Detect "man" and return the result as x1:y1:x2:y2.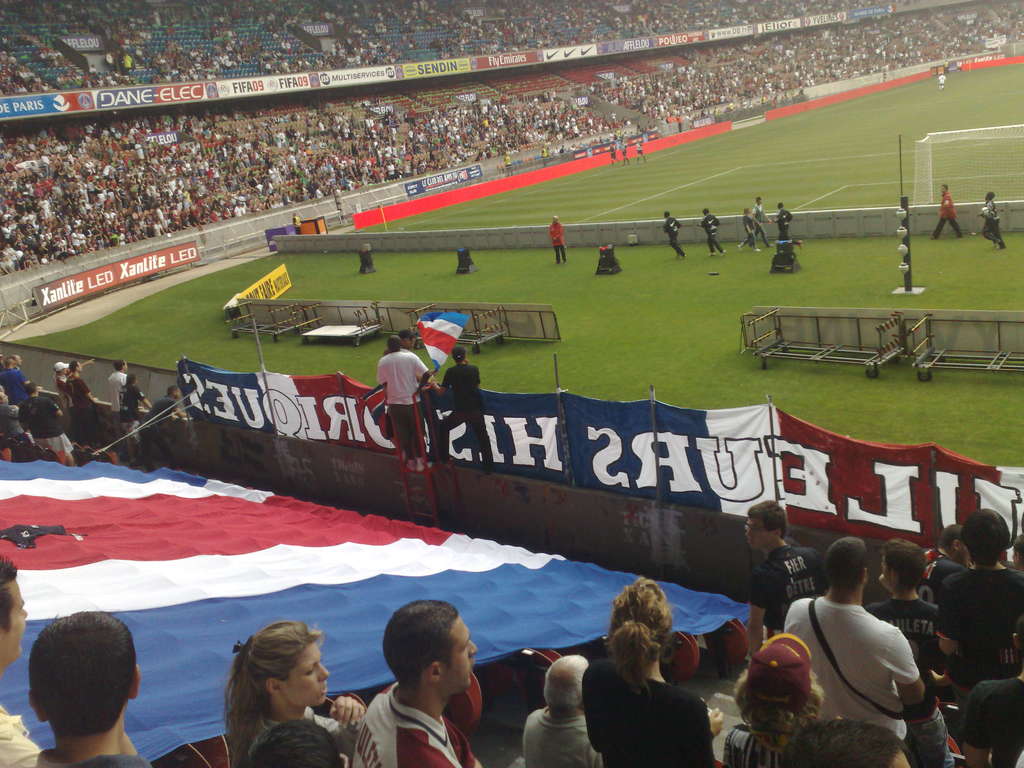
980:189:1009:249.
